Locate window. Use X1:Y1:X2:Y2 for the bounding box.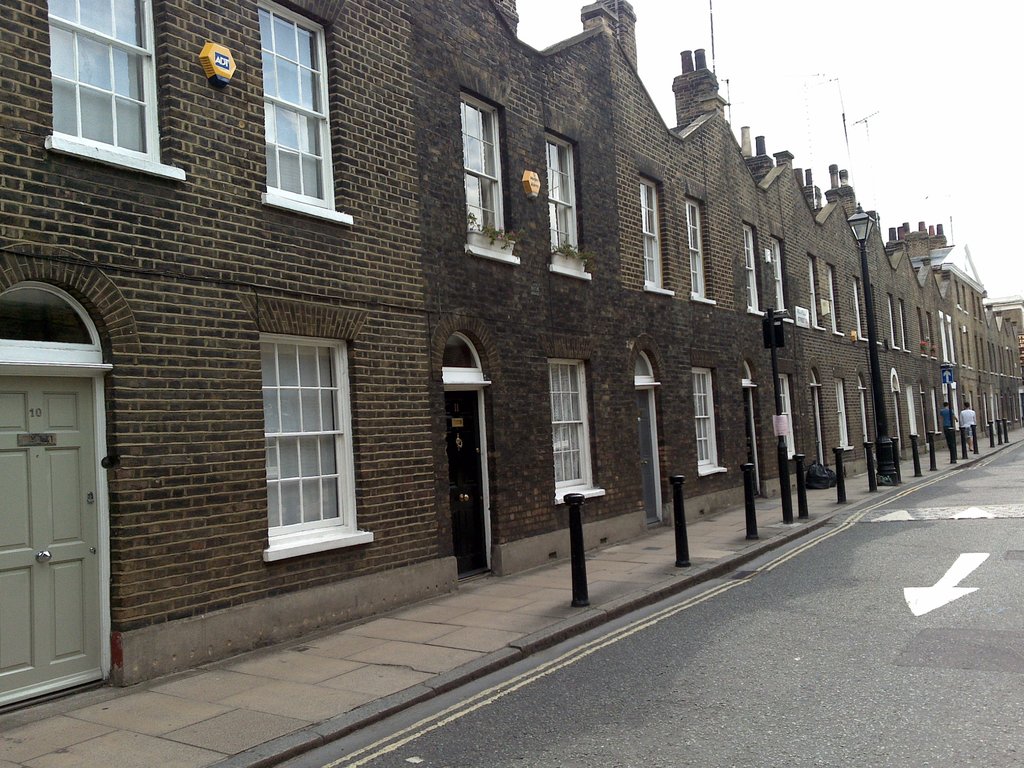
456:87:524:262.
